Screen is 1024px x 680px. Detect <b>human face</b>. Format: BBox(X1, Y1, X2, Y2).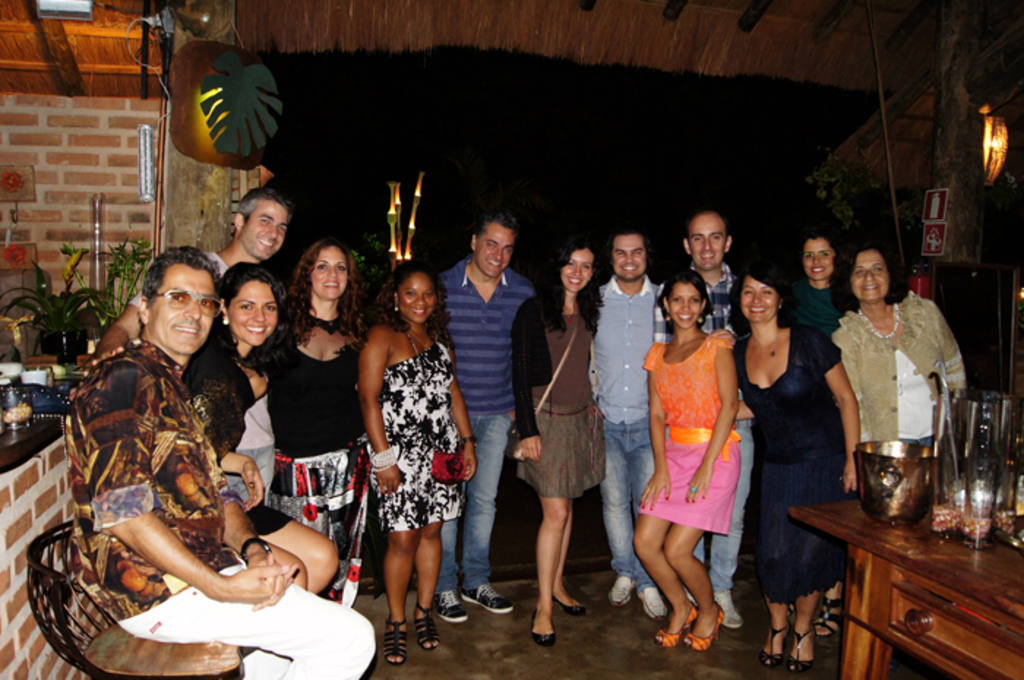
BBox(470, 228, 511, 275).
